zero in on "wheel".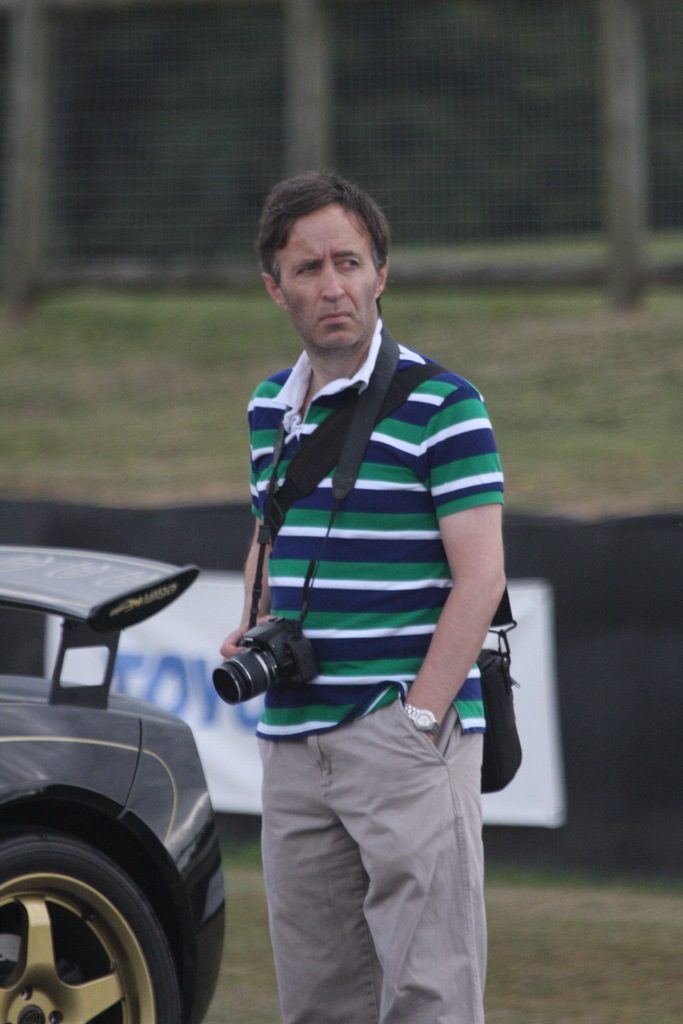
Zeroed in: box=[0, 821, 185, 1023].
